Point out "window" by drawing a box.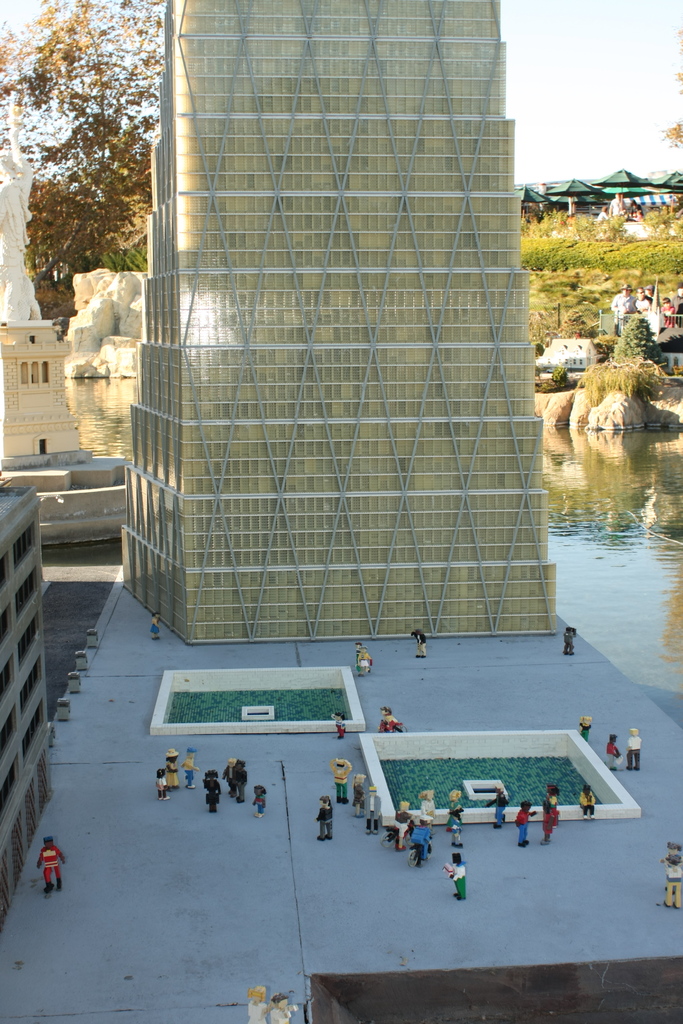
Rect(0, 705, 17, 769).
